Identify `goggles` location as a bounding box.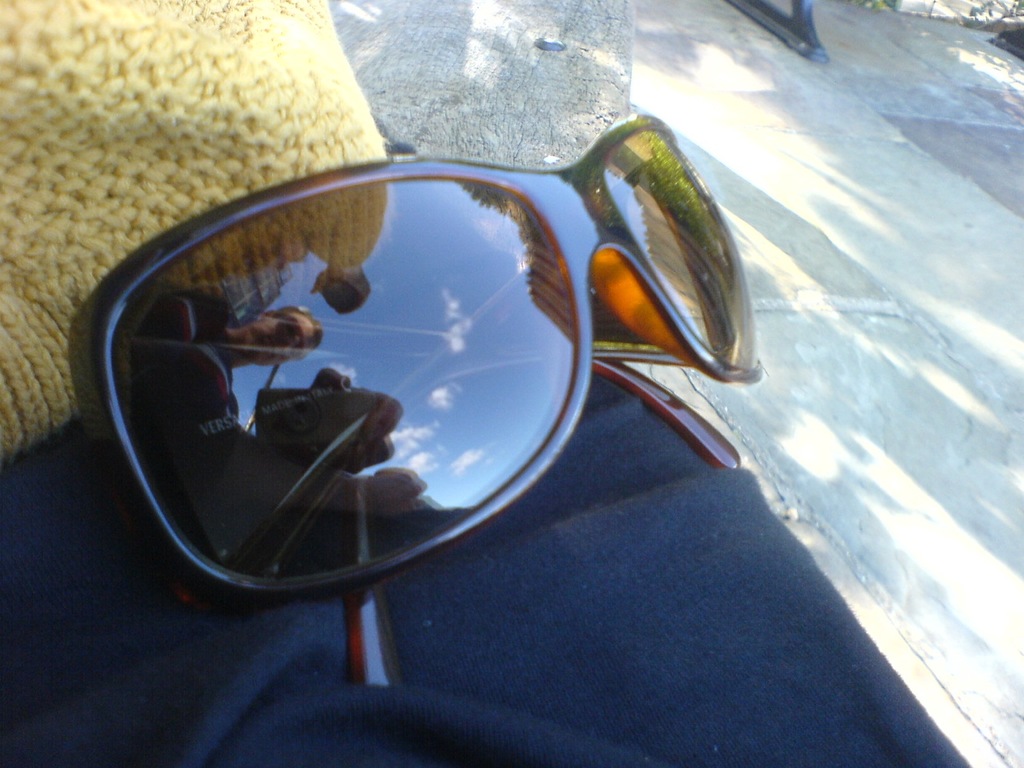
[83,113,765,685].
